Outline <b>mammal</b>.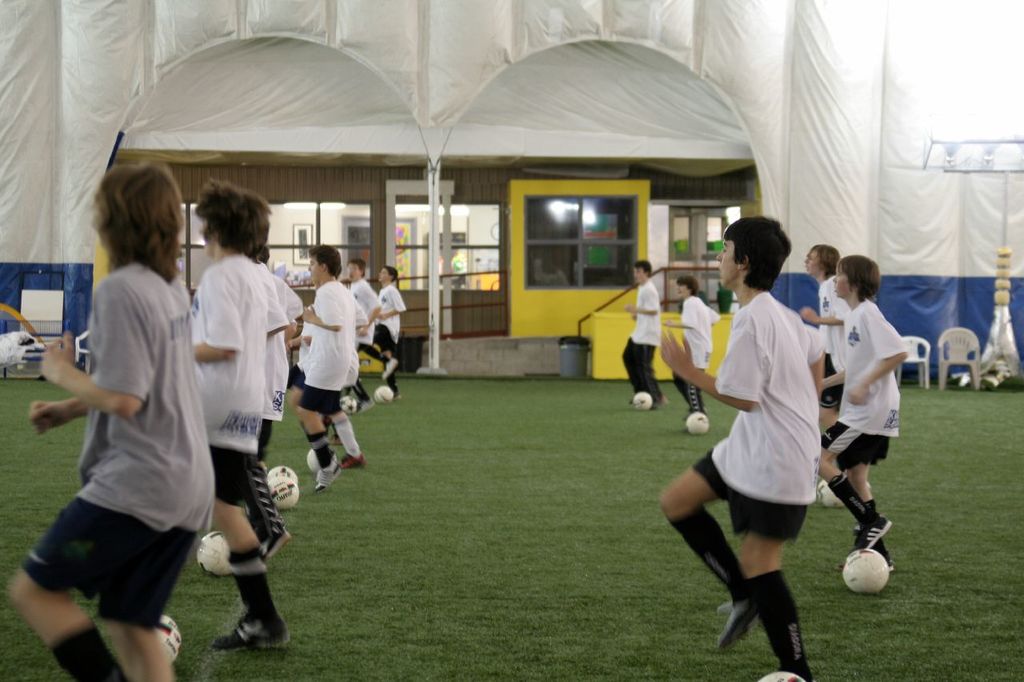
Outline: left=330, top=289, right=367, bottom=473.
